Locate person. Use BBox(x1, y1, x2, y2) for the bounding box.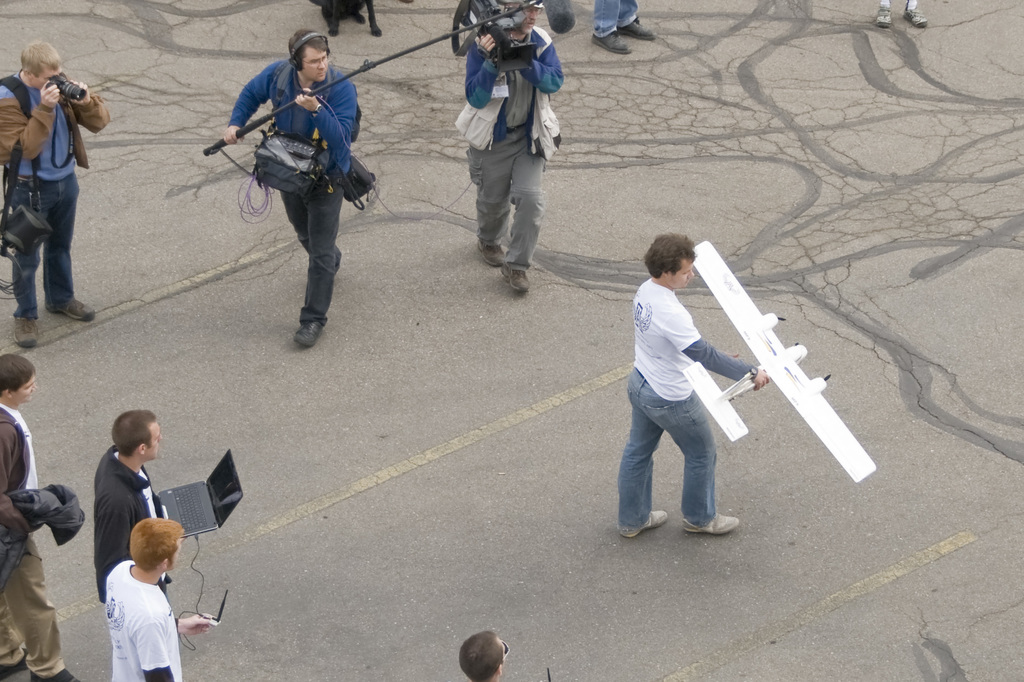
BBox(220, 28, 344, 344).
